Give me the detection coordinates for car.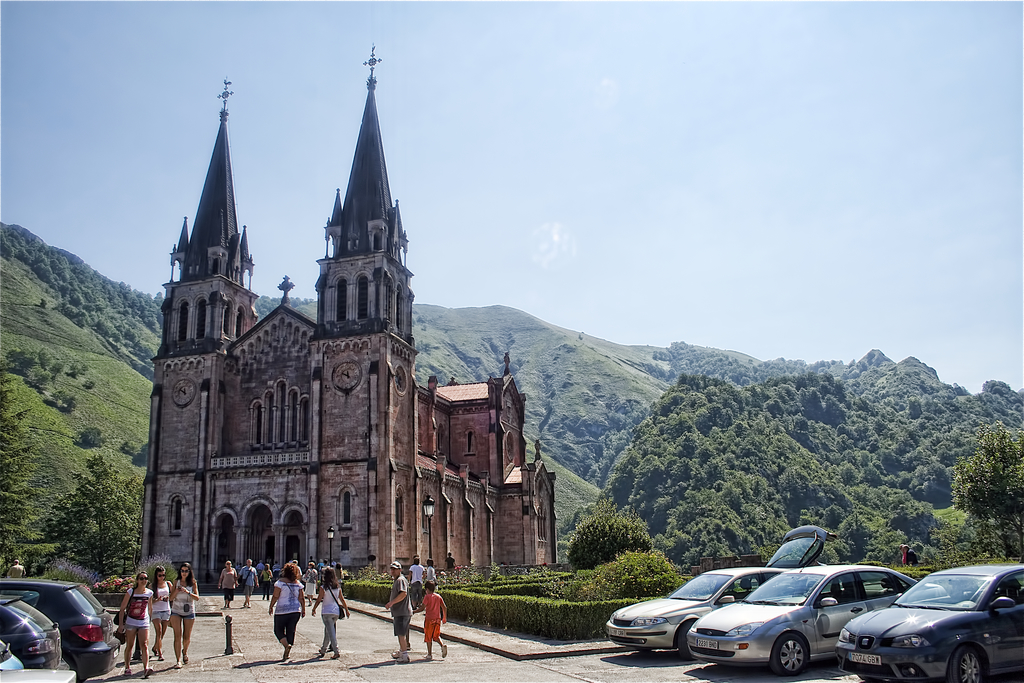
0 669 76 682.
